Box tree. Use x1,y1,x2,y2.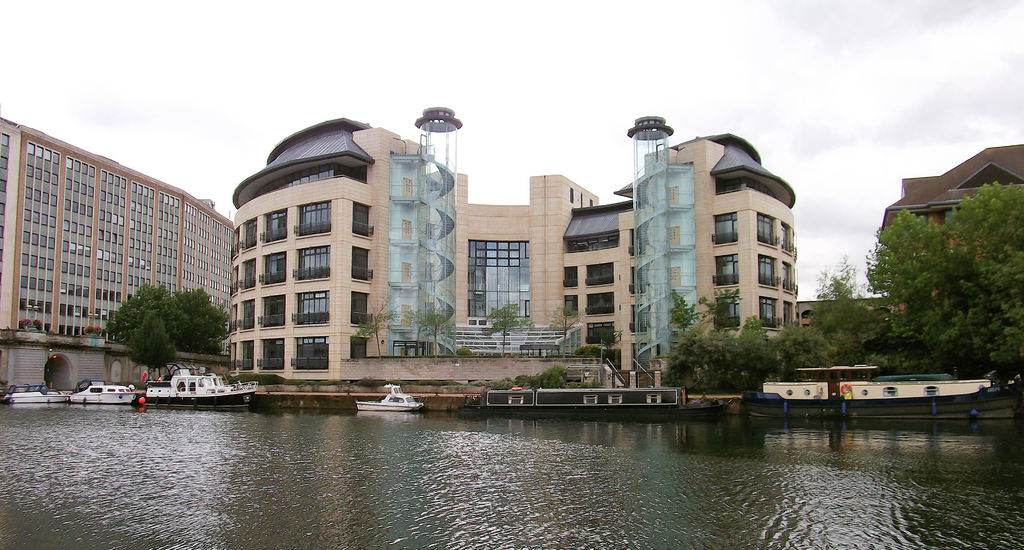
109,290,228,353.
